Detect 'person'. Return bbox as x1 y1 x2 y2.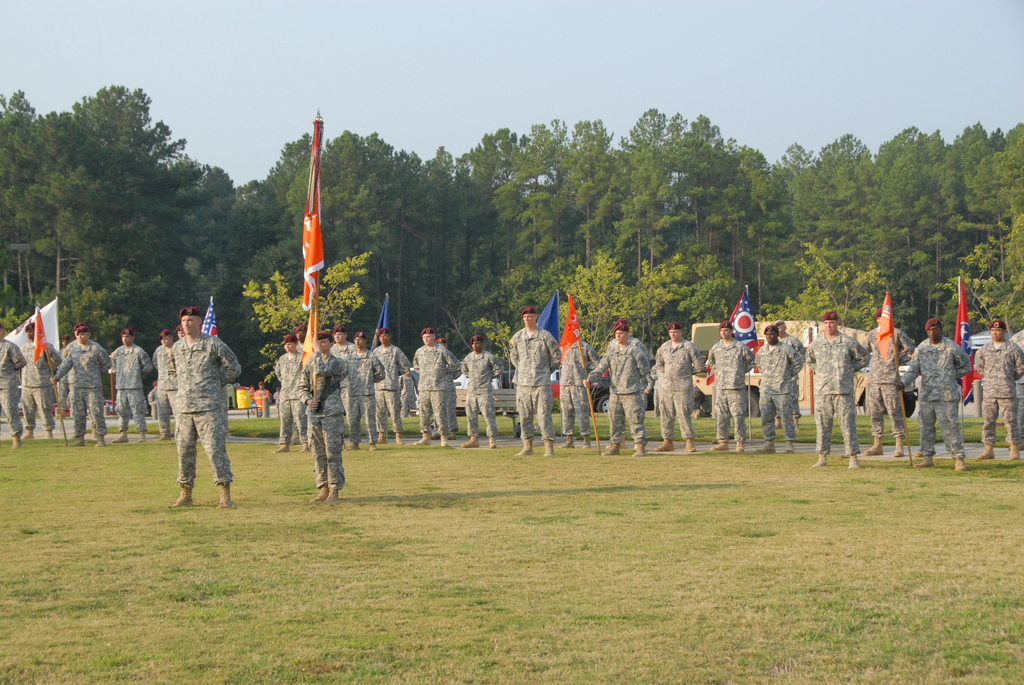
350 335 385 441.
